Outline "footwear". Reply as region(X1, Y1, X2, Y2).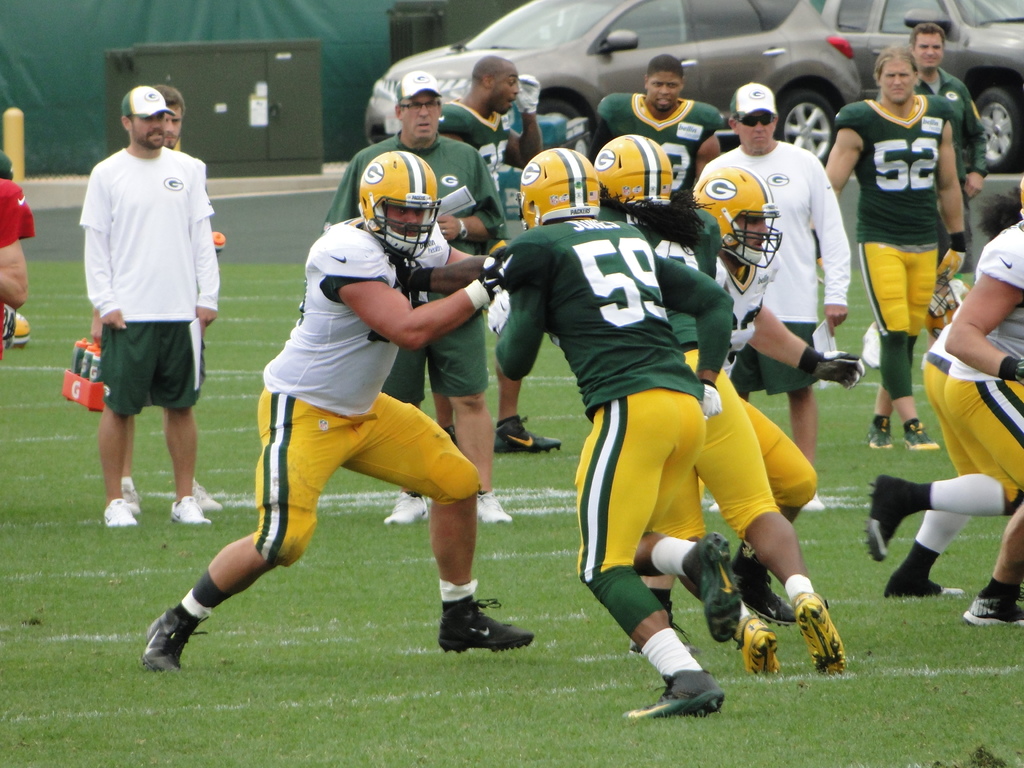
region(168, 495, 209, 527).
